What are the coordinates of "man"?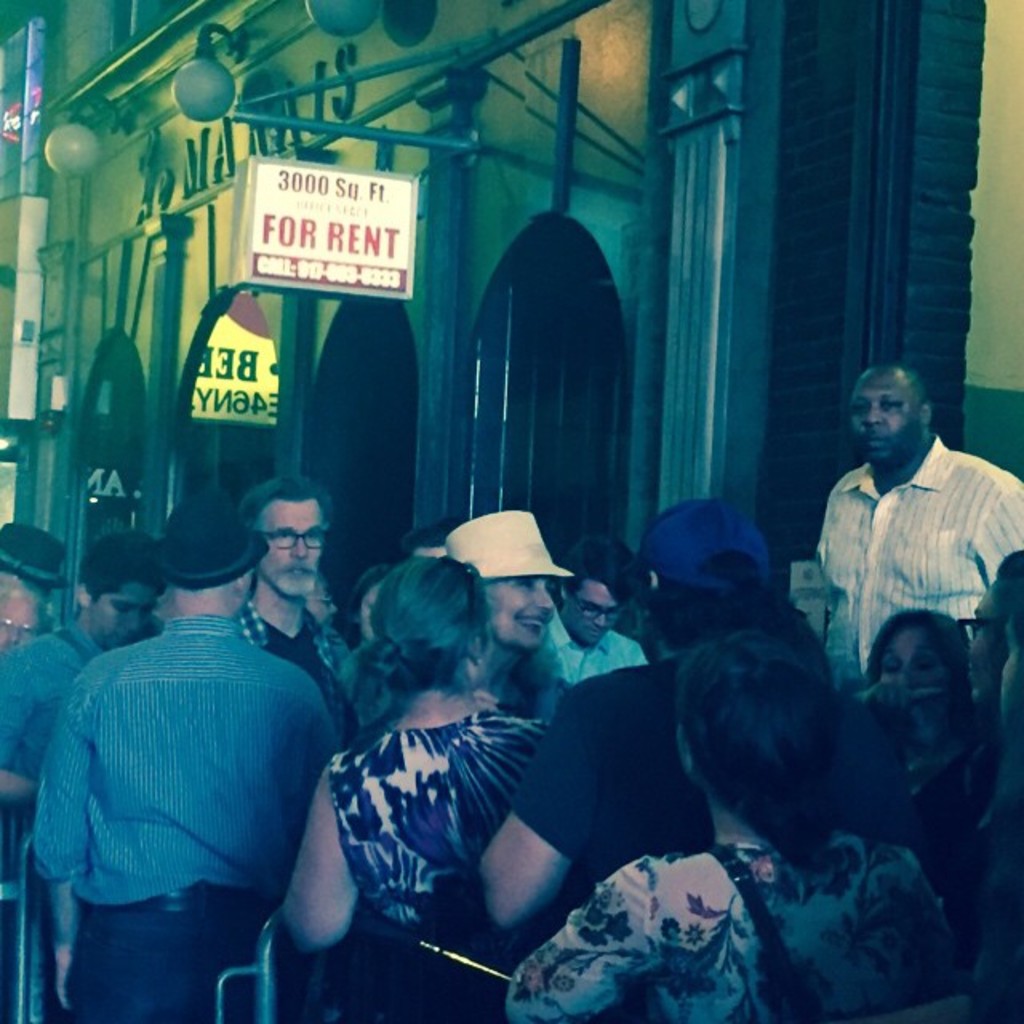
bbox=(0, 526, 160, 810).
